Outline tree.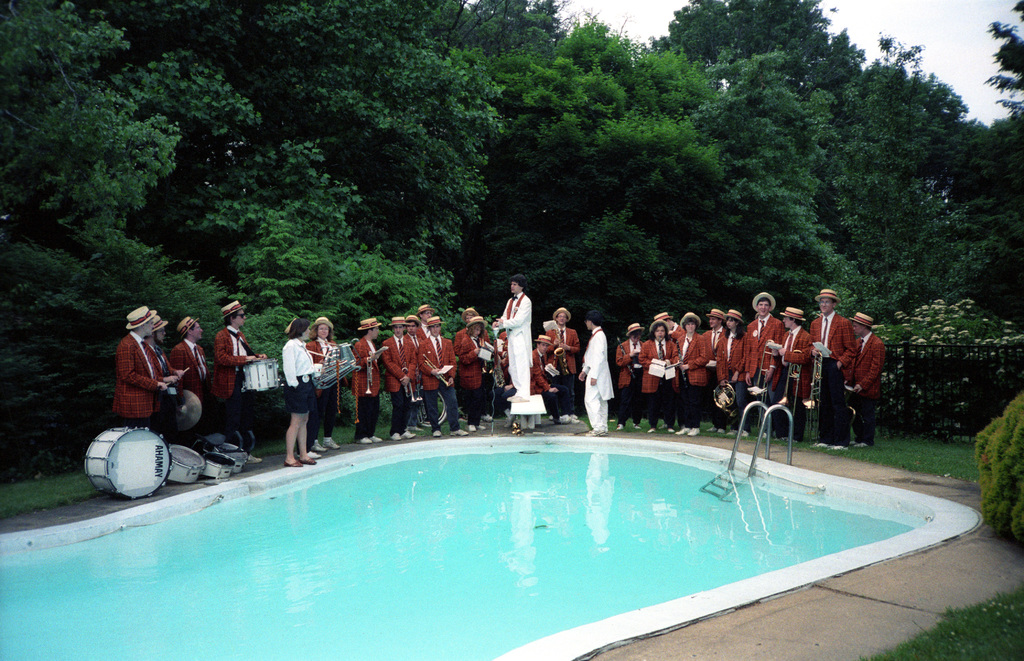
Outline: (left=819, top=57, right=998, bottom=393).
